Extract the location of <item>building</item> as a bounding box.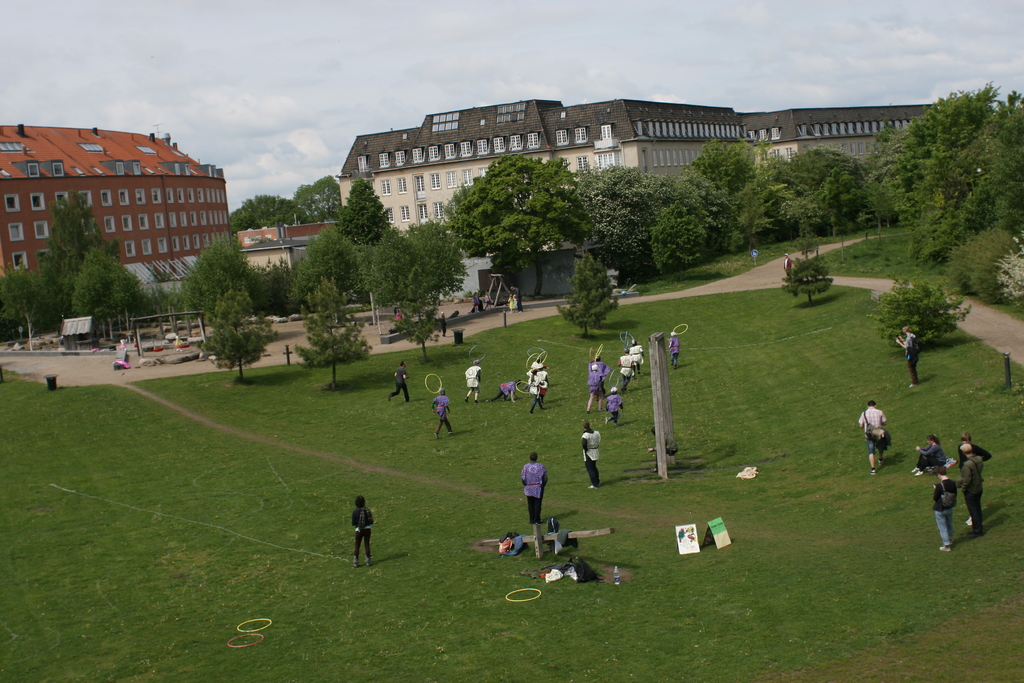
[241,237,315,267].
